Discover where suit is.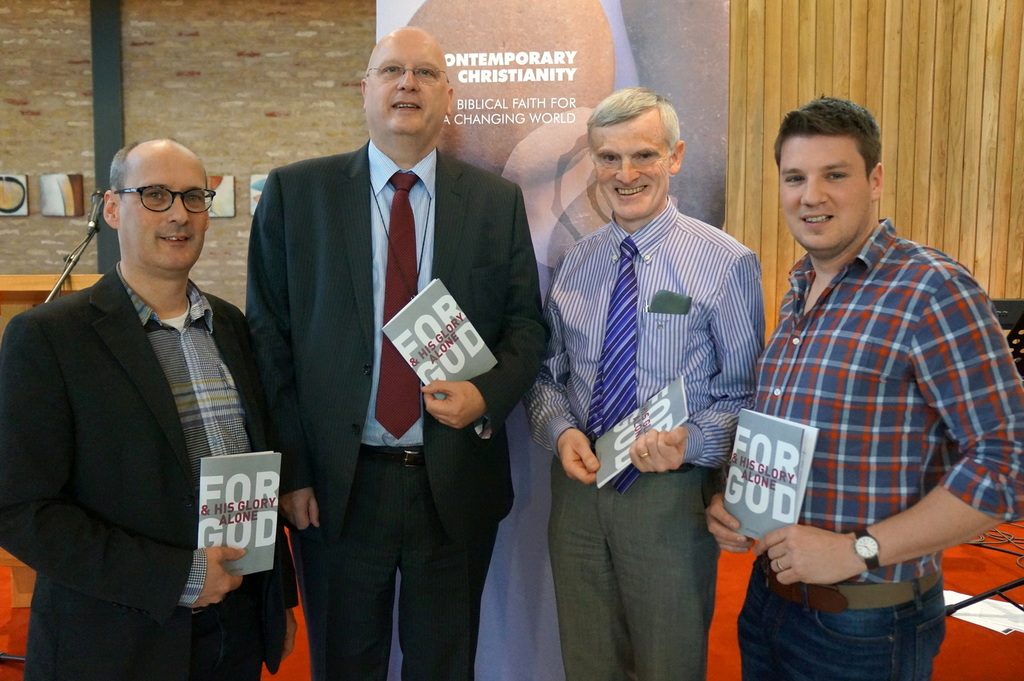
Discovered at 246,138,550,680.
